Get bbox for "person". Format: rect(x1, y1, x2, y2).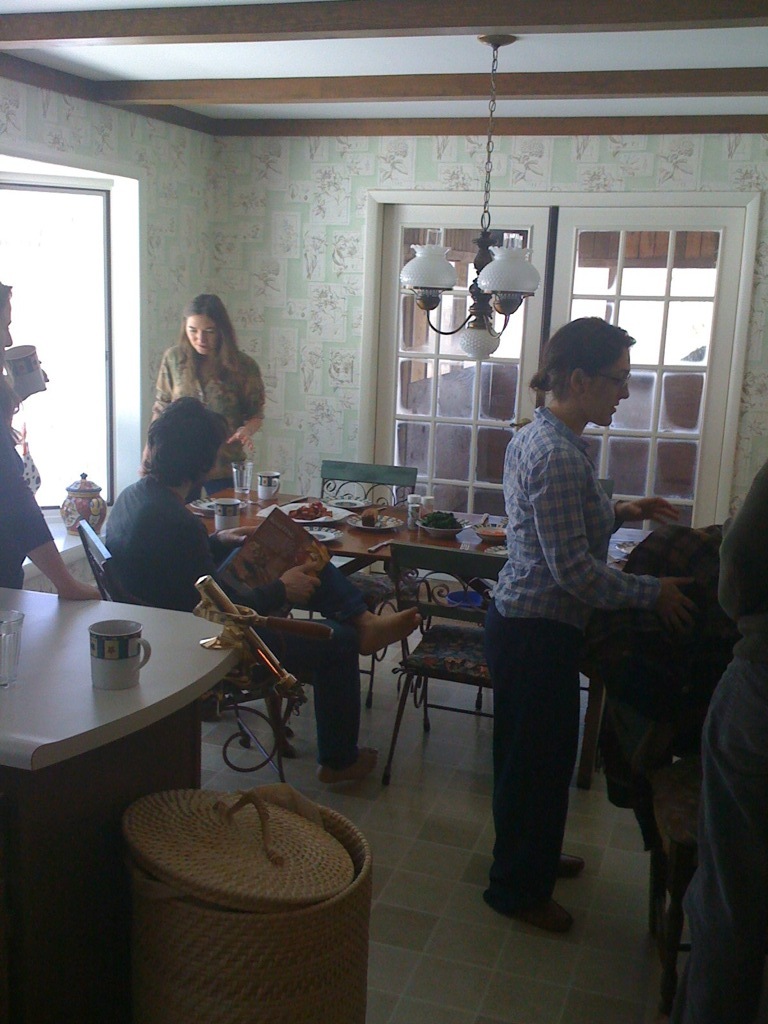
rect(476, 313, 706, 932).
